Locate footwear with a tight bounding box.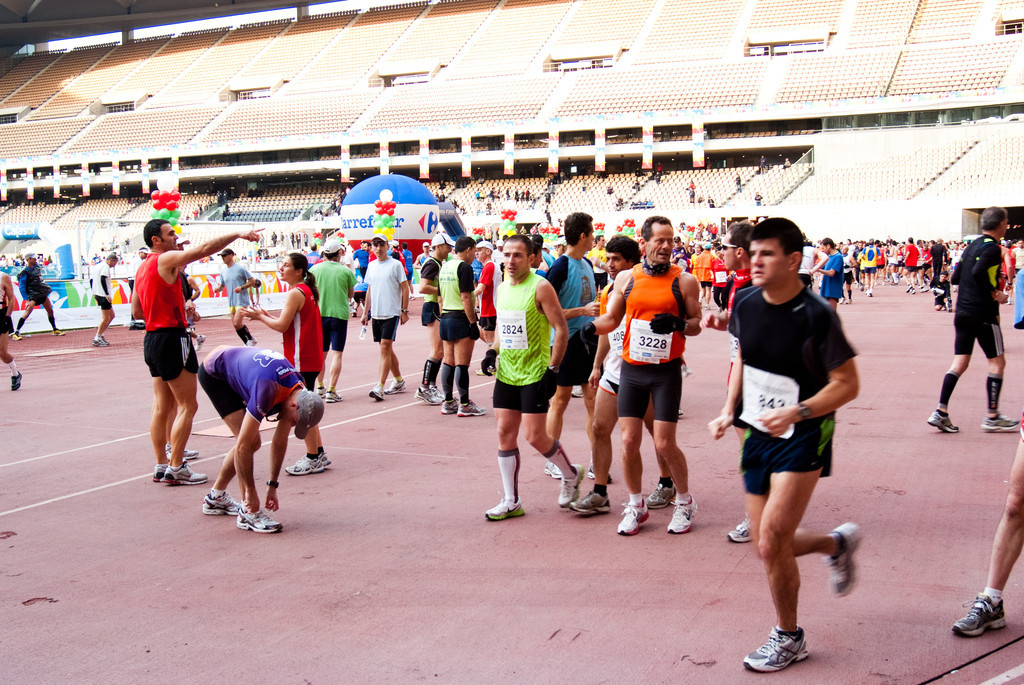
rect(364, 385, 385, 403).
